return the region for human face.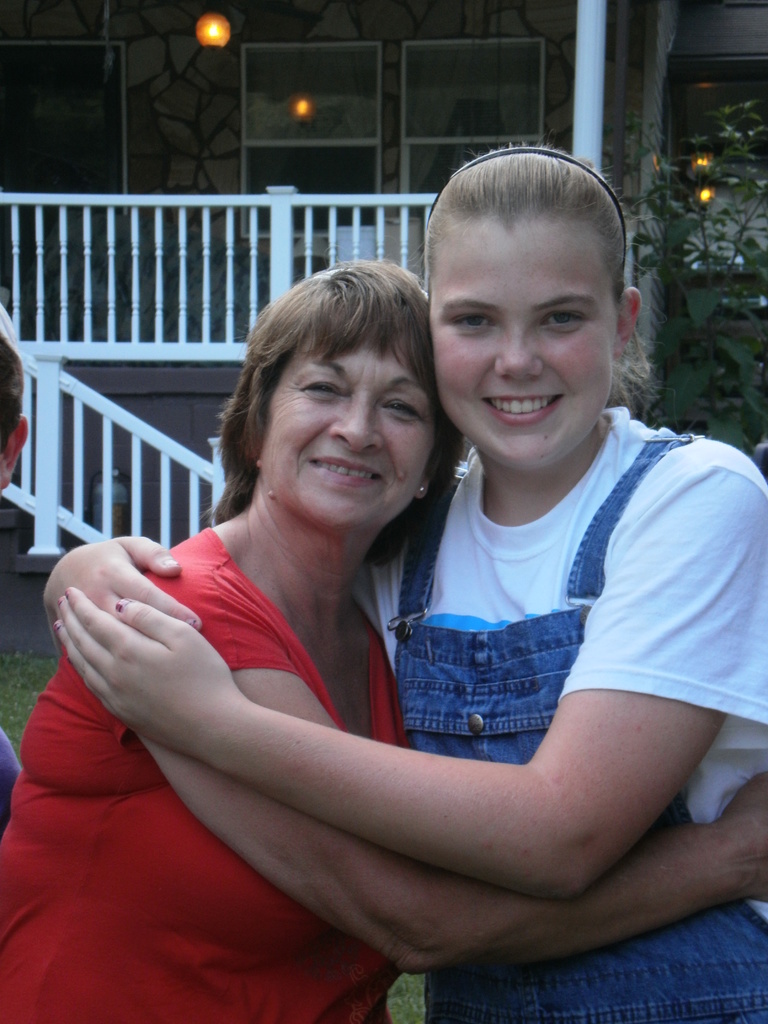
(left=268, top=340, right=413, bottom=536).
